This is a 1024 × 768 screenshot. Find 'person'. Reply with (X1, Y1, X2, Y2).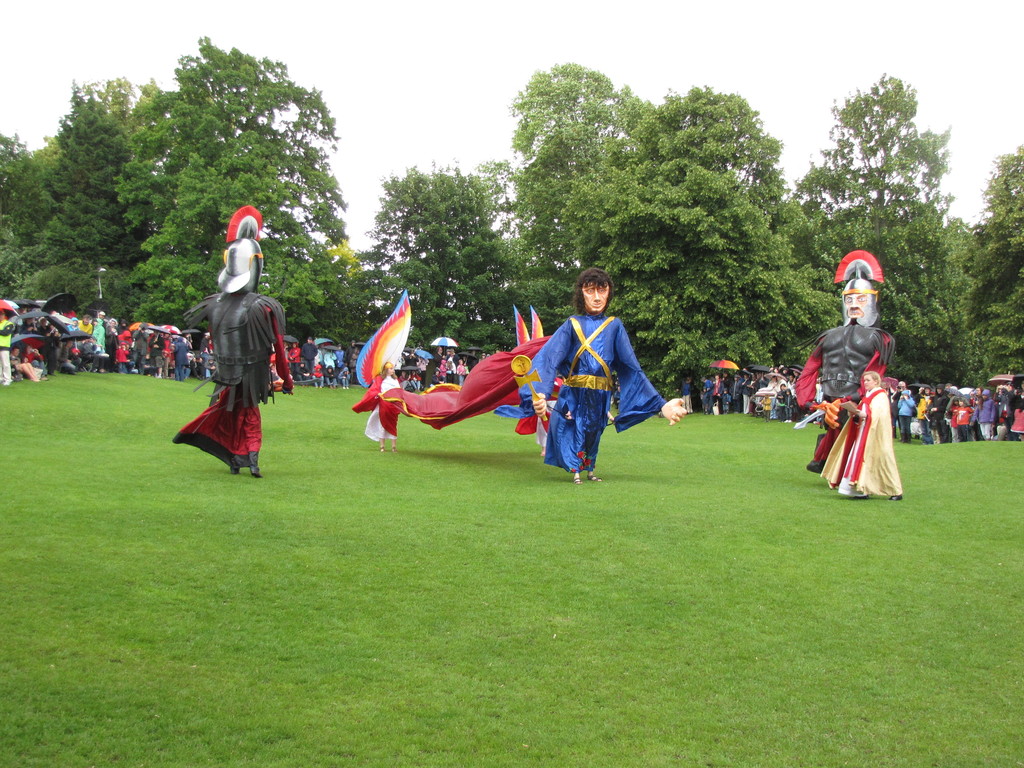
(922, 383, 935, 408).
